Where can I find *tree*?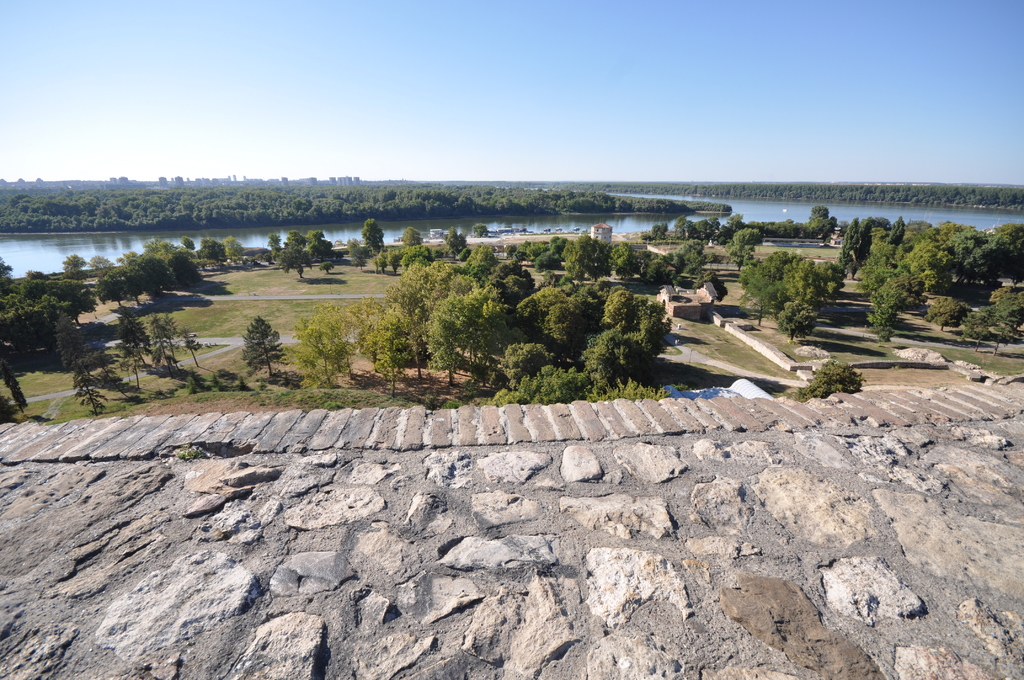
You can find it at Rect(417, 293, 515, 394).
